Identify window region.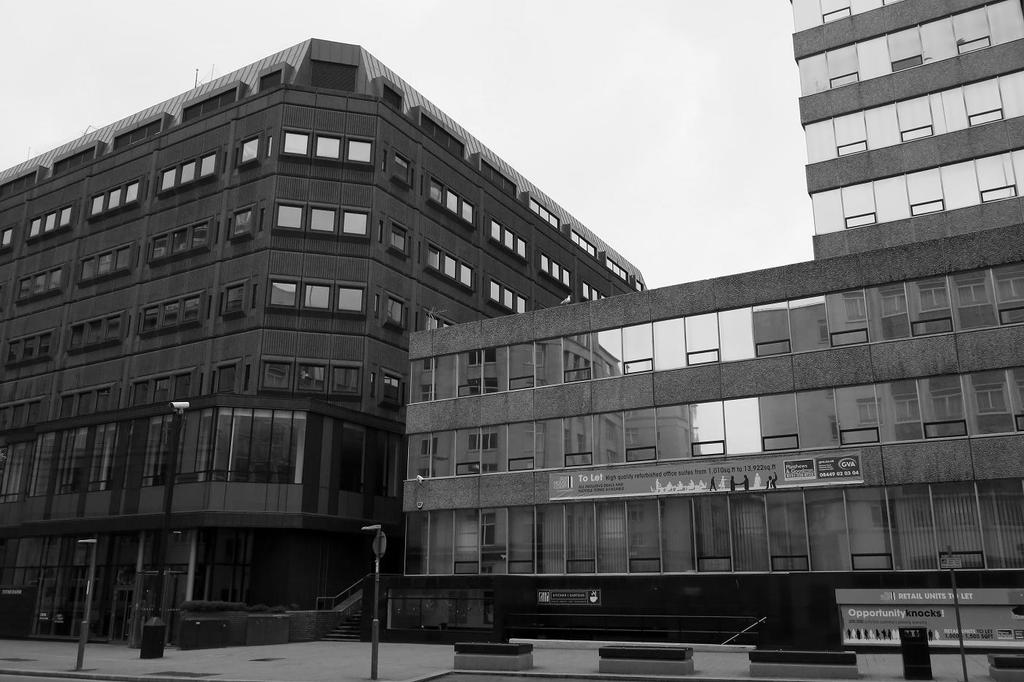
Region: (603,256,613,273).
